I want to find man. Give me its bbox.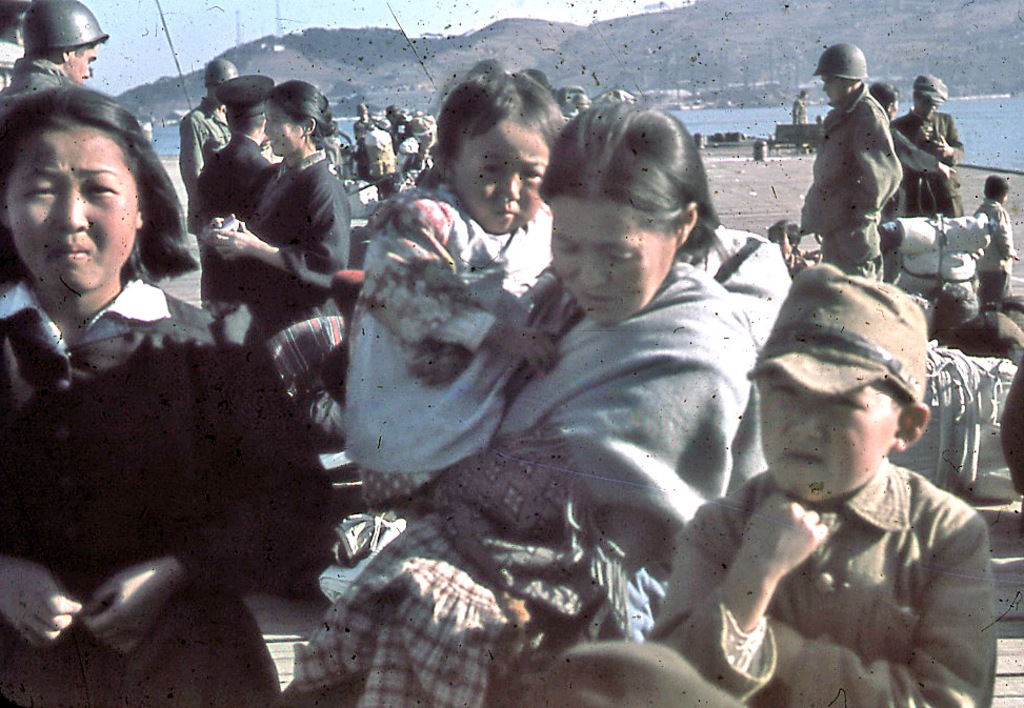
crop(178, 58, 233, 239).
